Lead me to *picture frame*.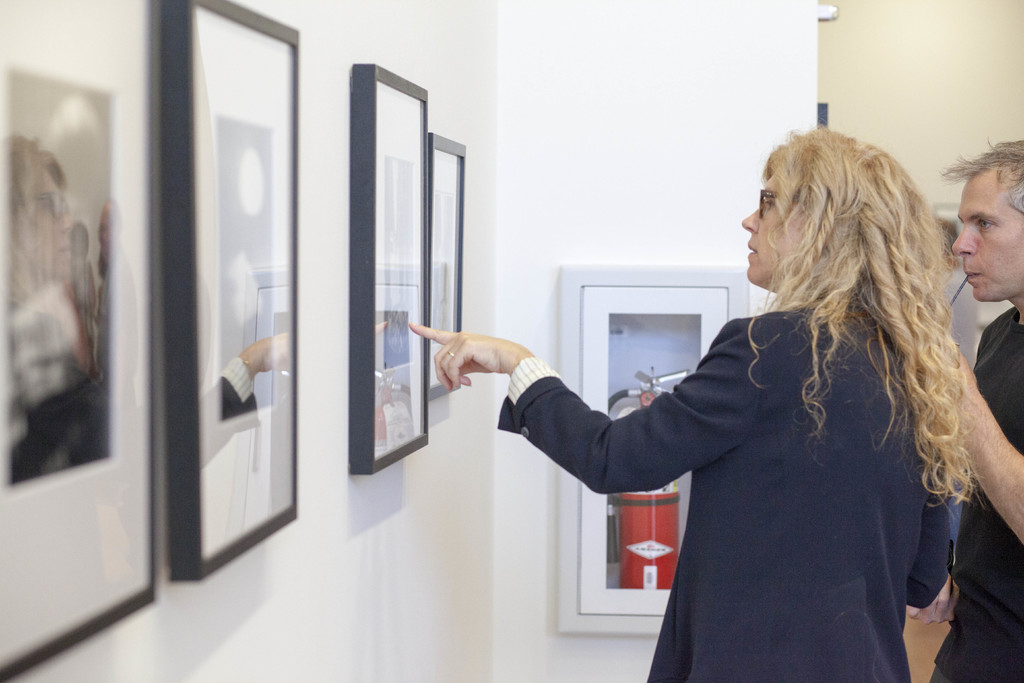
Lead to Rect(426, 128, 465, 404).
